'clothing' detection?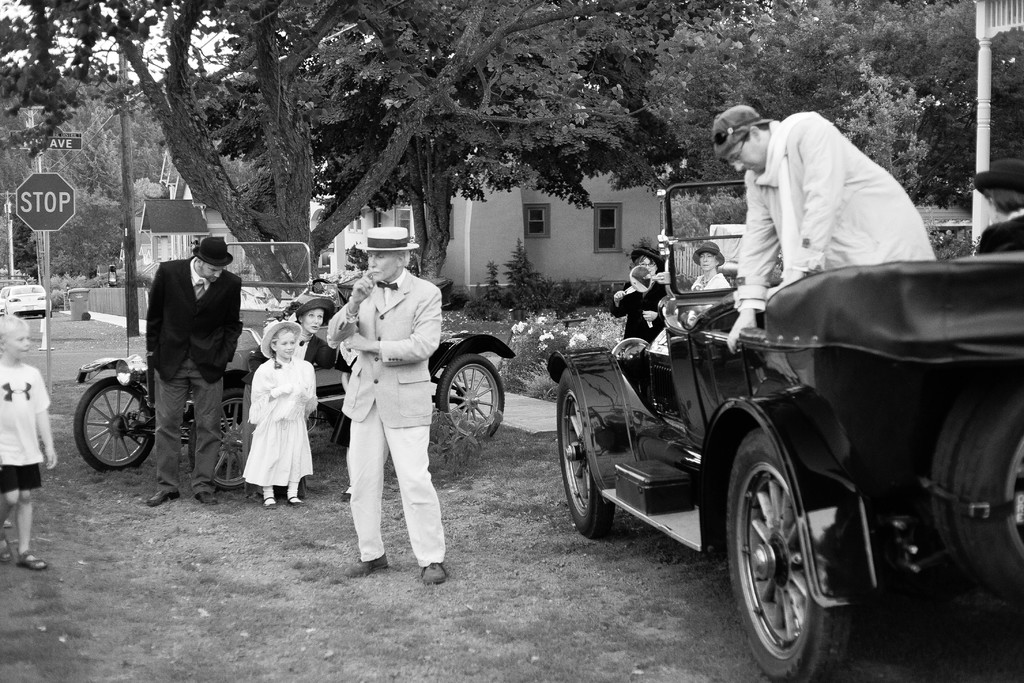
{"left": 145, "top": 259, "right": 242, "bottom": 493}
